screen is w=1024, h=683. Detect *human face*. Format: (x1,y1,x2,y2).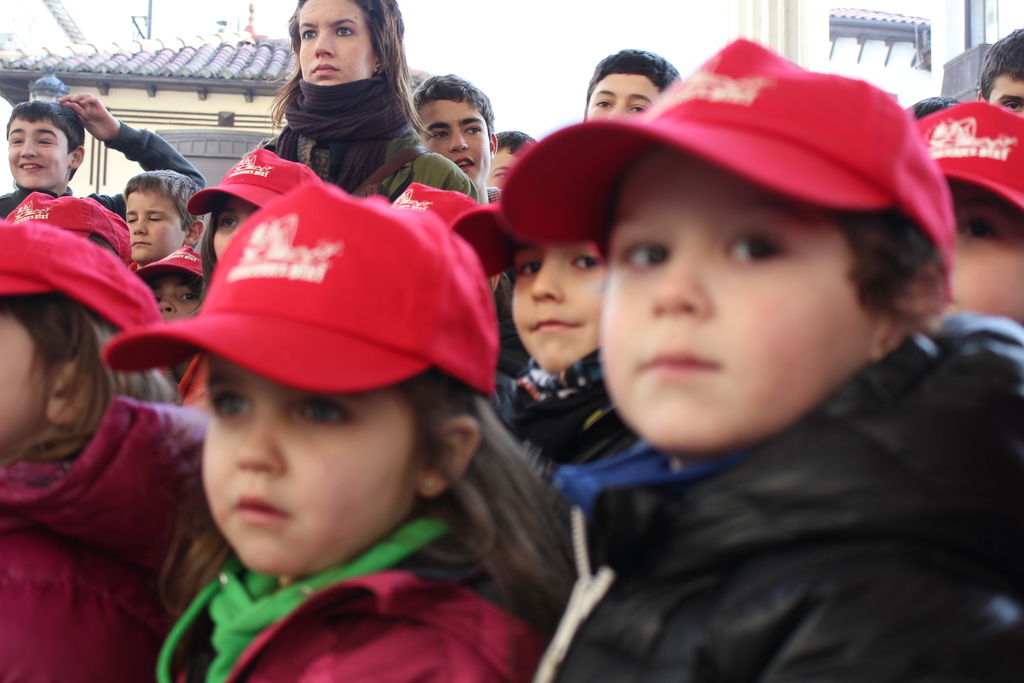
(0,292,52,477).
